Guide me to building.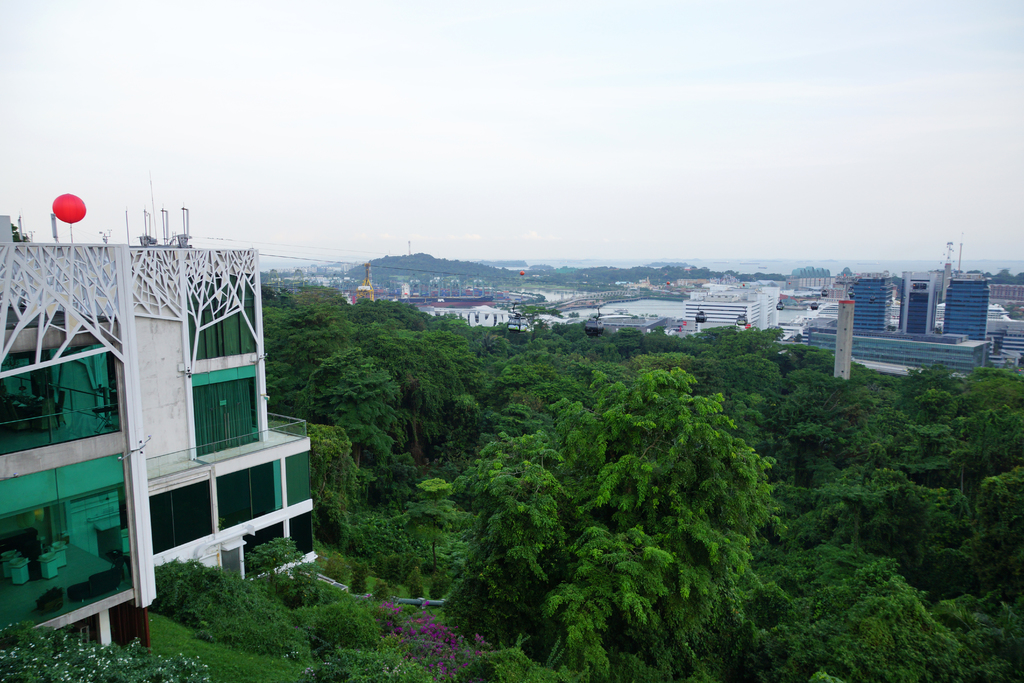
Guidance: {"left": 0, "top": 190, "right": 315, "bottom": 612}.
